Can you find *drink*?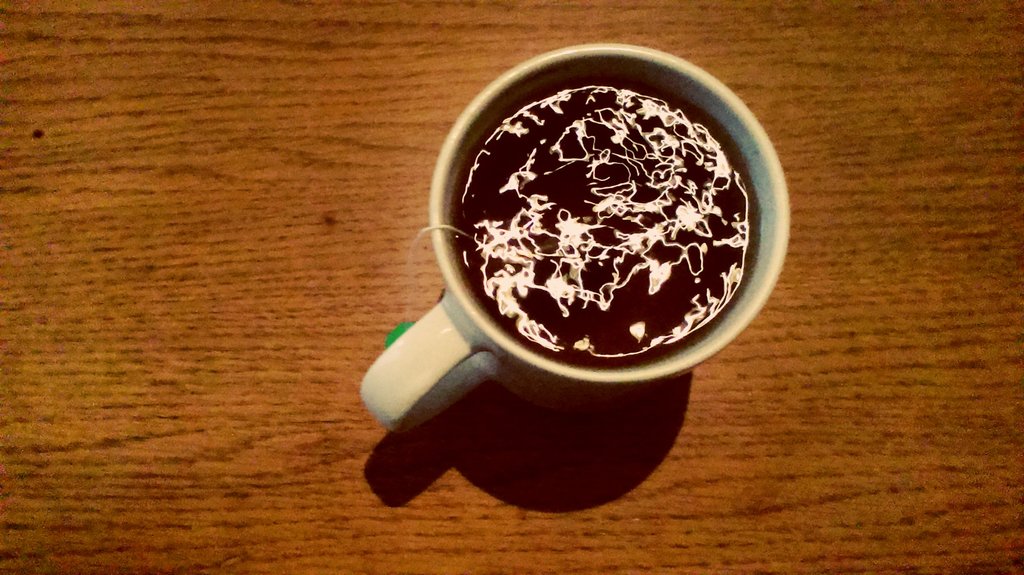
Yes, bounding box: 410 52 767 417.
